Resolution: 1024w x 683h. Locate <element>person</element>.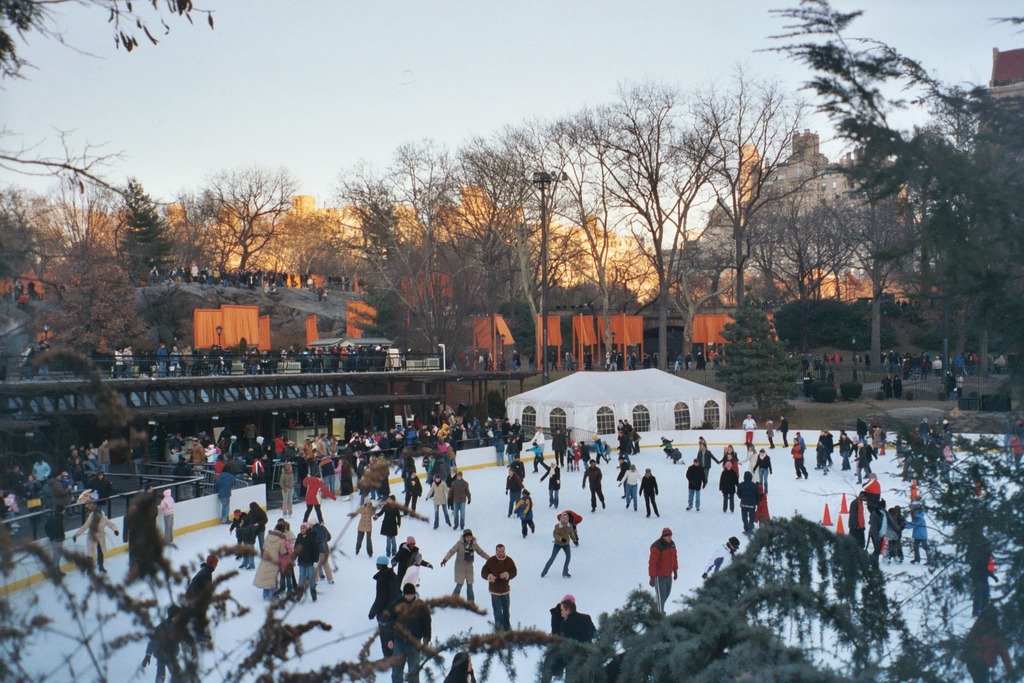
crop(229, 512, 243, 556).
